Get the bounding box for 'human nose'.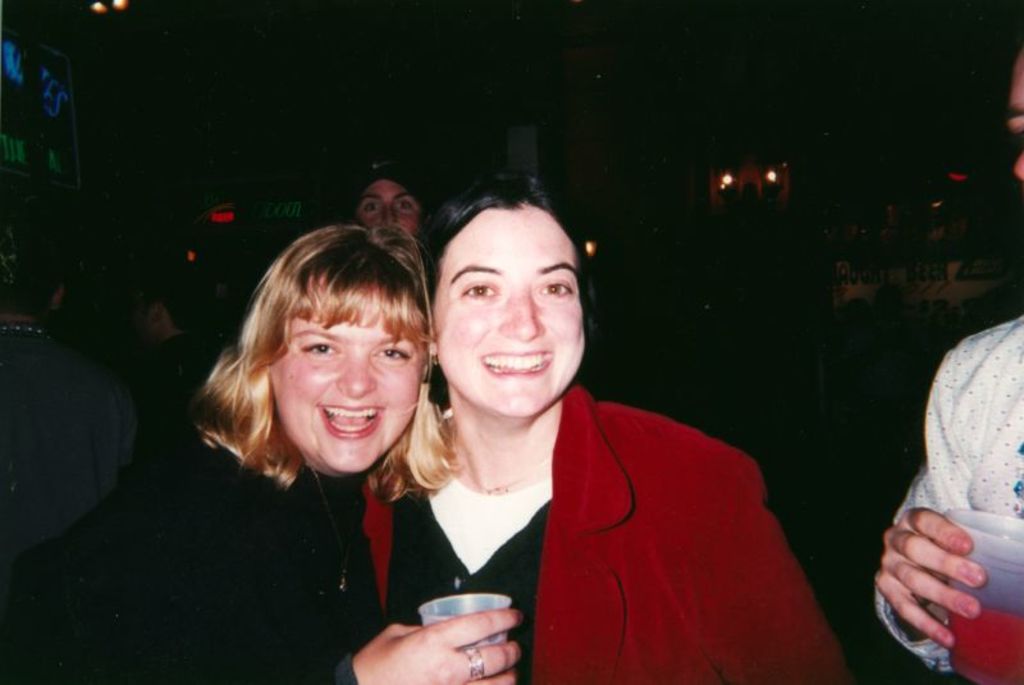
374 206 401 229.
